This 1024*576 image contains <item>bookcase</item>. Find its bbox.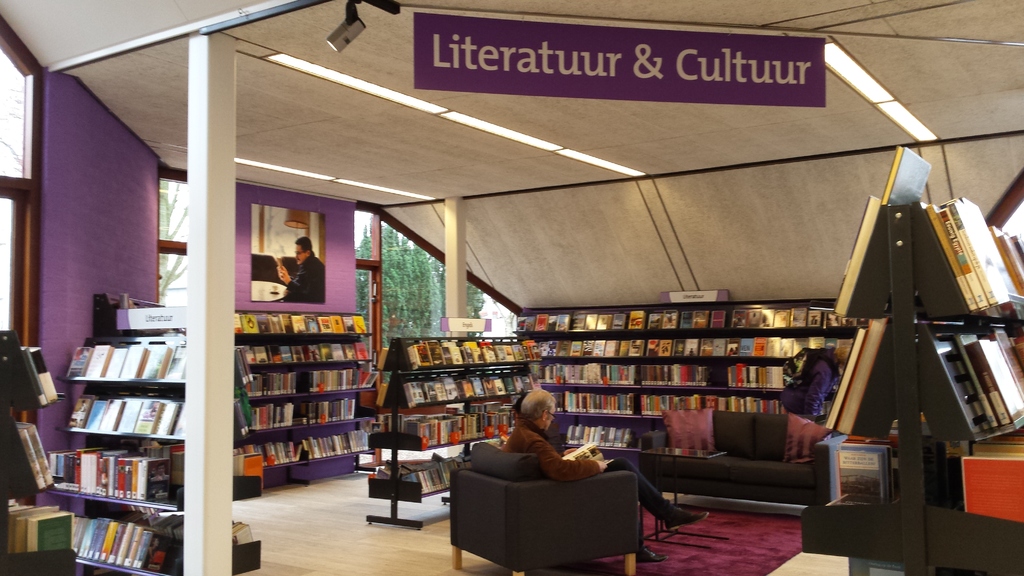
detection(57, 340, 194, 575).
